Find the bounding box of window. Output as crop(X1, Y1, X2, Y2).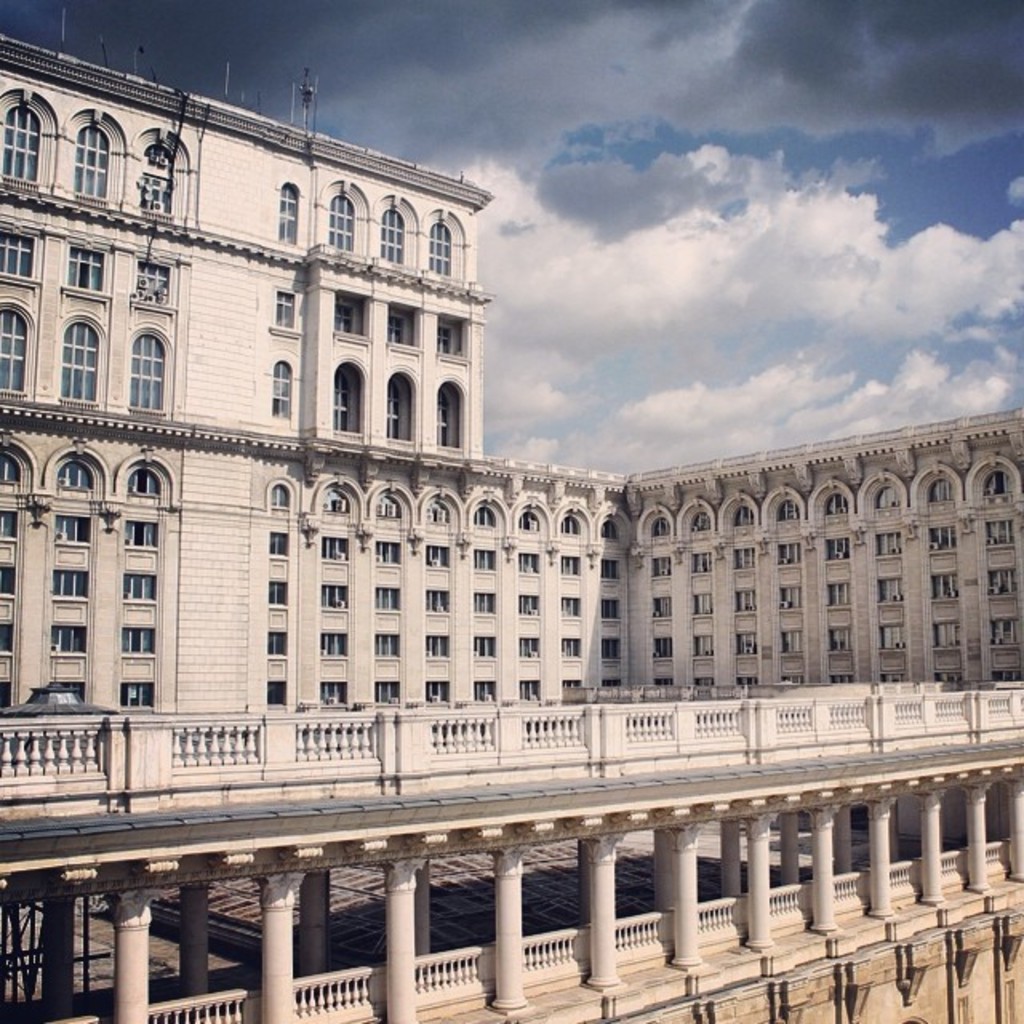
crop(386, 301, 421, 349).
